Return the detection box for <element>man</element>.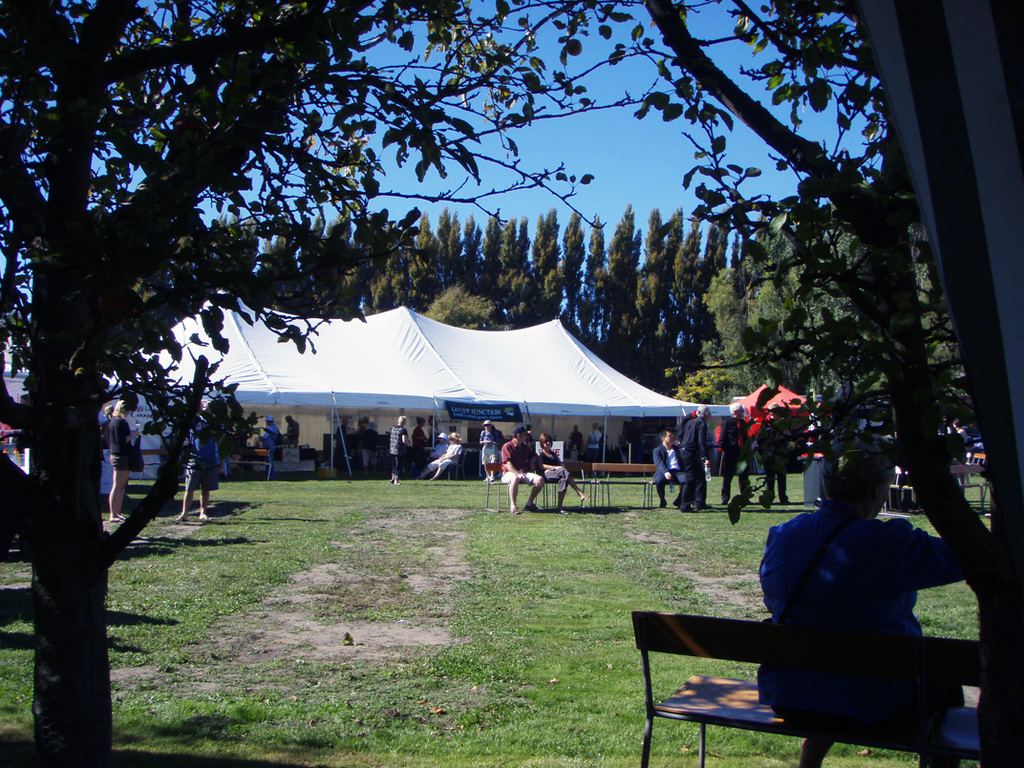
pyautogui.locateOnScreen(715, 404, 757, 502).
